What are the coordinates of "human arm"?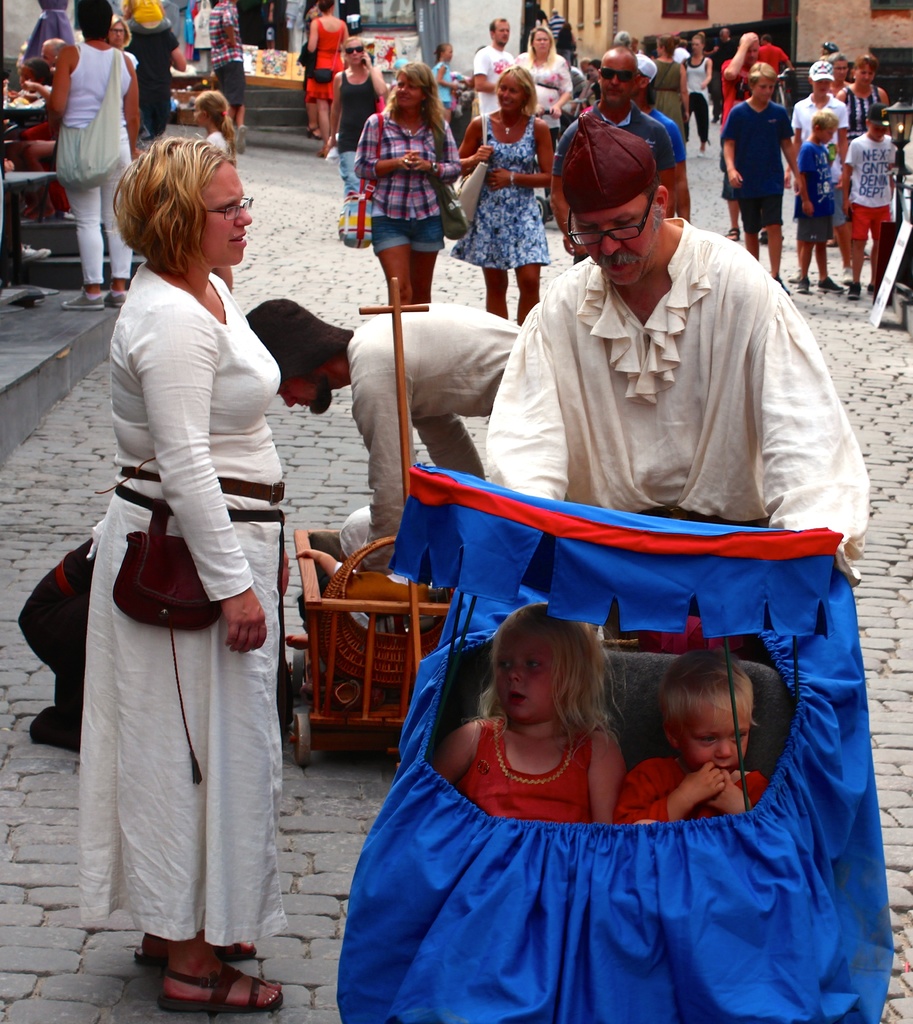
431,715,469,794.
